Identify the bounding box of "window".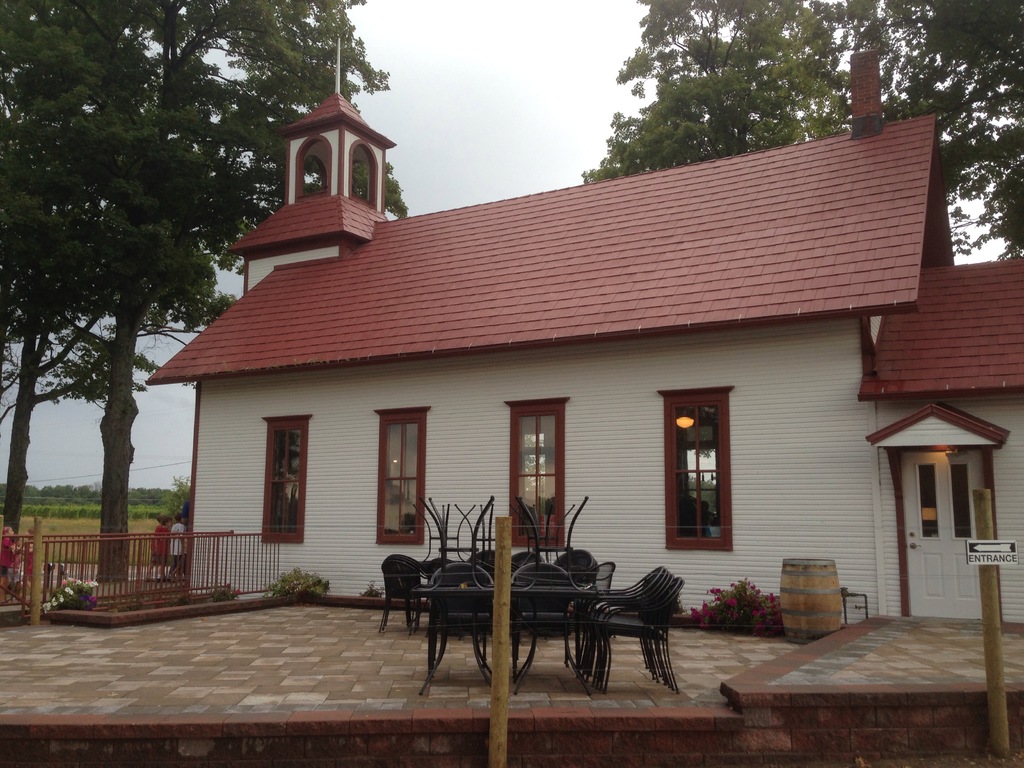
665, 383, 736, 559.
